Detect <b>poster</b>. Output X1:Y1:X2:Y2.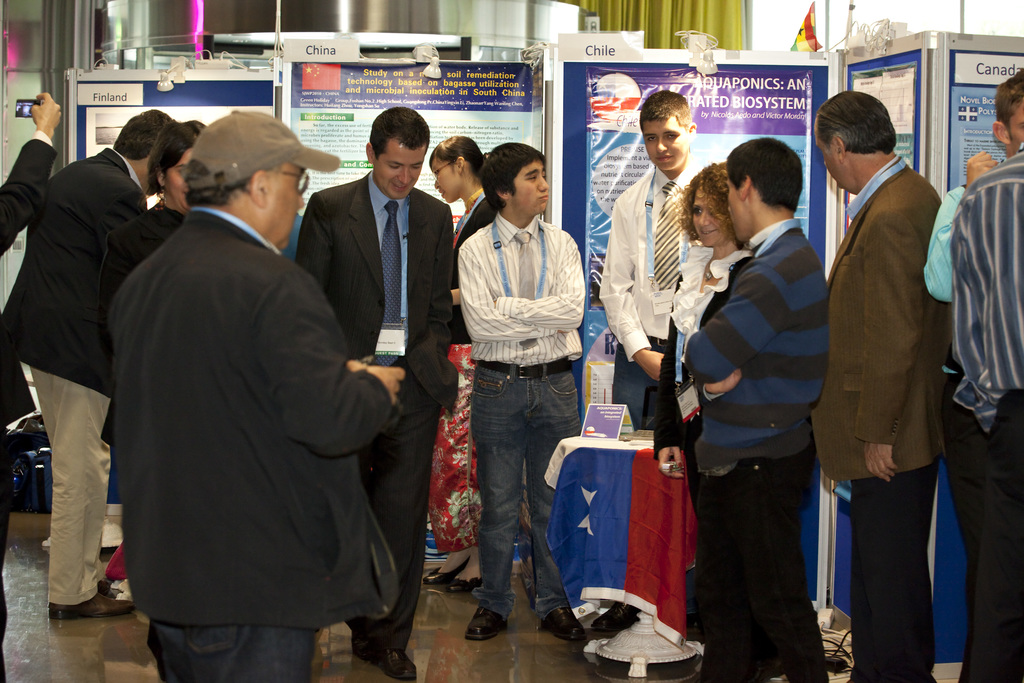
276:62:532:236.
